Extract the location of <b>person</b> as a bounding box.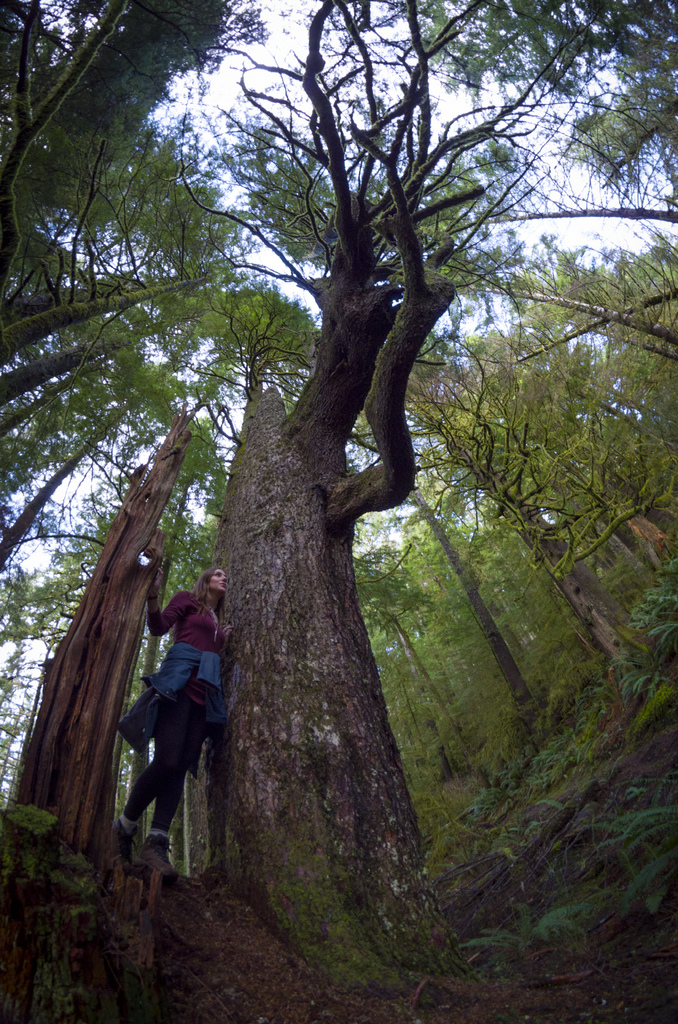
125, 566, 230, 858.
